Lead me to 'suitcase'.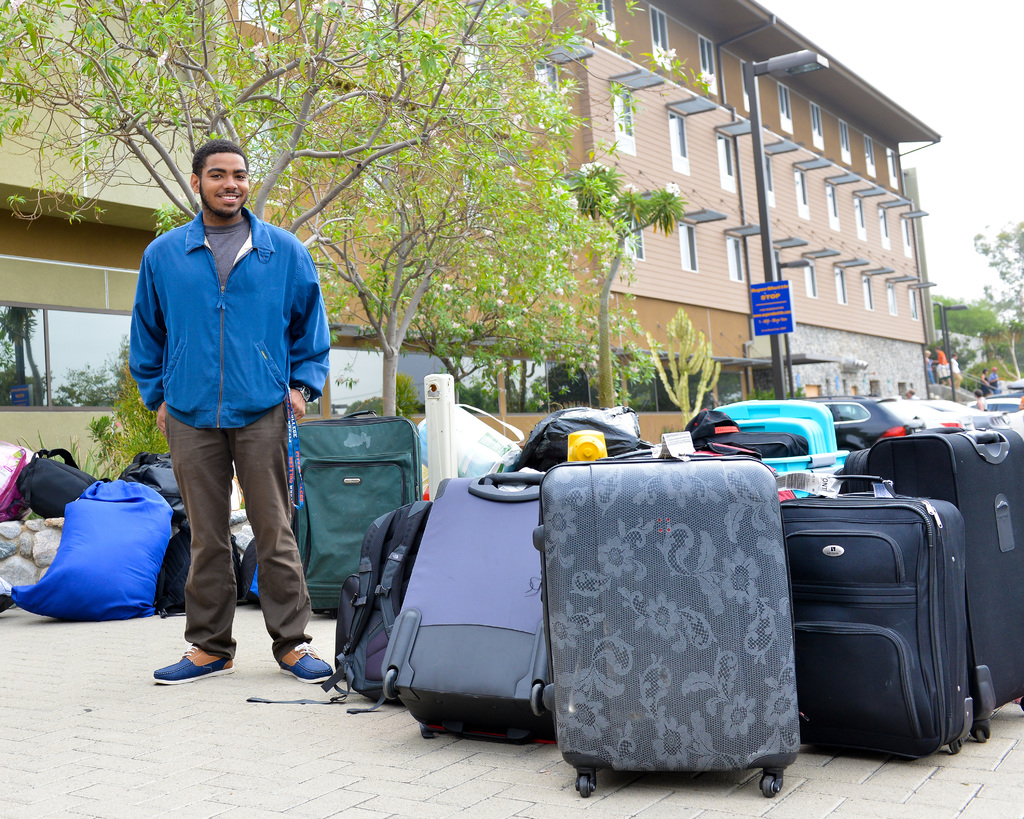
Lead to box=[284, 411, 429, 614].
